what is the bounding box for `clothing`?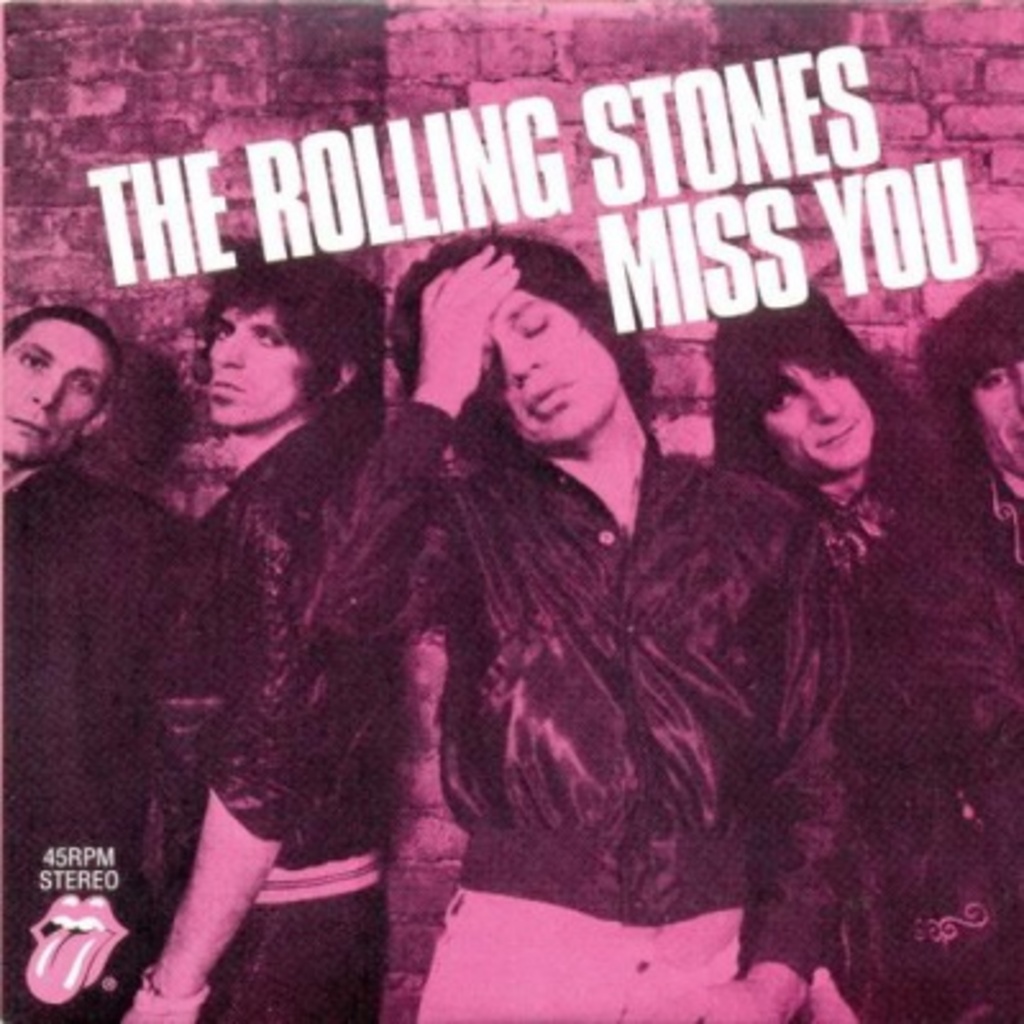
<bbox>850, 438, 1021, 1021</bbox>.
